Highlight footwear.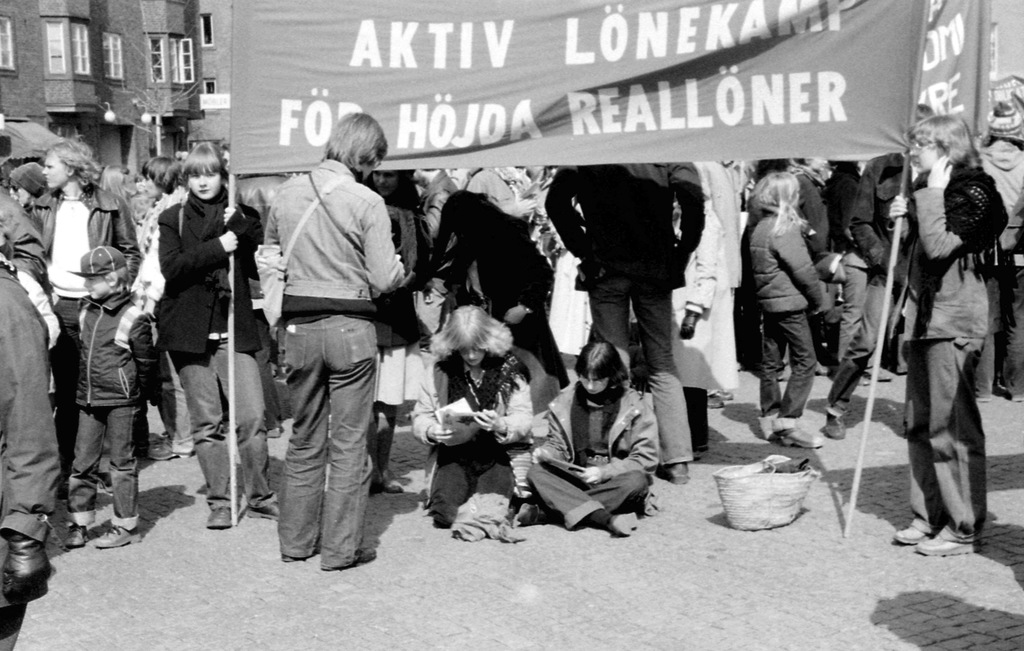
Highlighted region: select_region(207, 512, 234, 532).
